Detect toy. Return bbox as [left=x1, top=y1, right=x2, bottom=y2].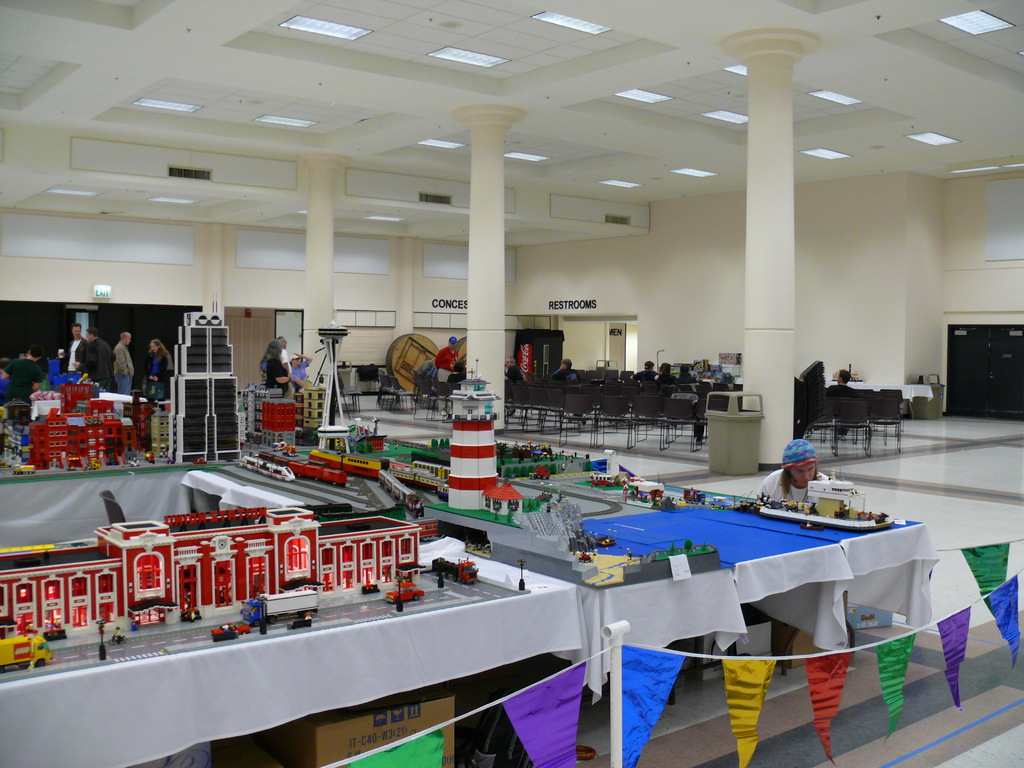
[left=124, top=458, right=146, bottom=469].
